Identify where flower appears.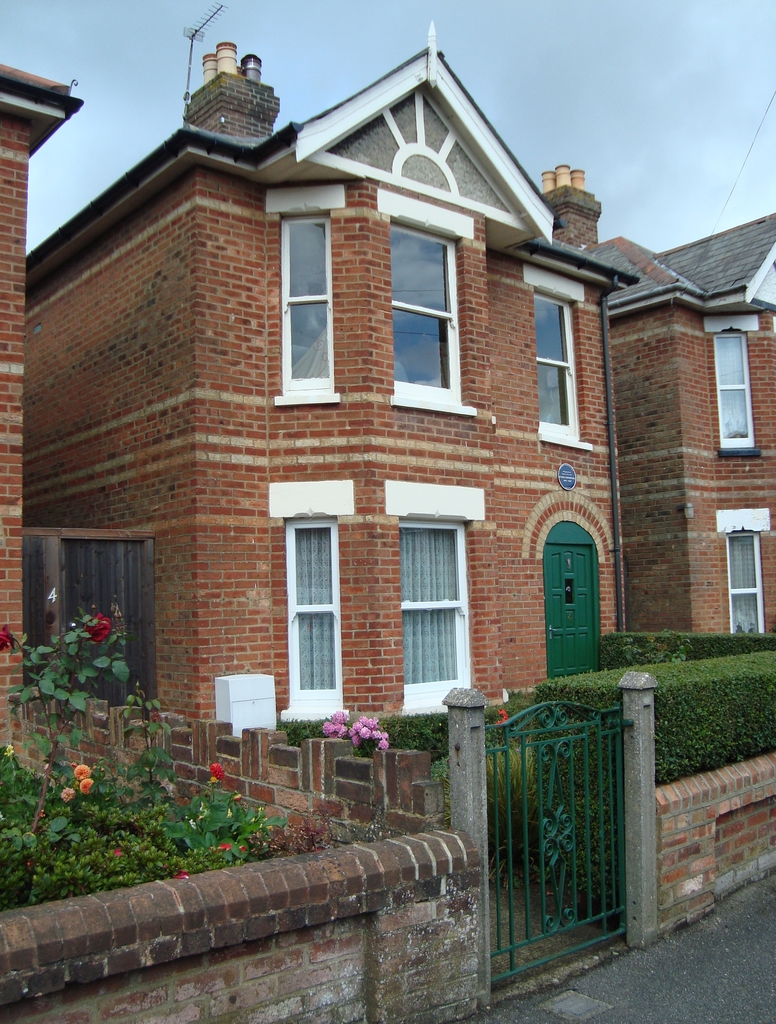
Appears at [83,776,94,795].
